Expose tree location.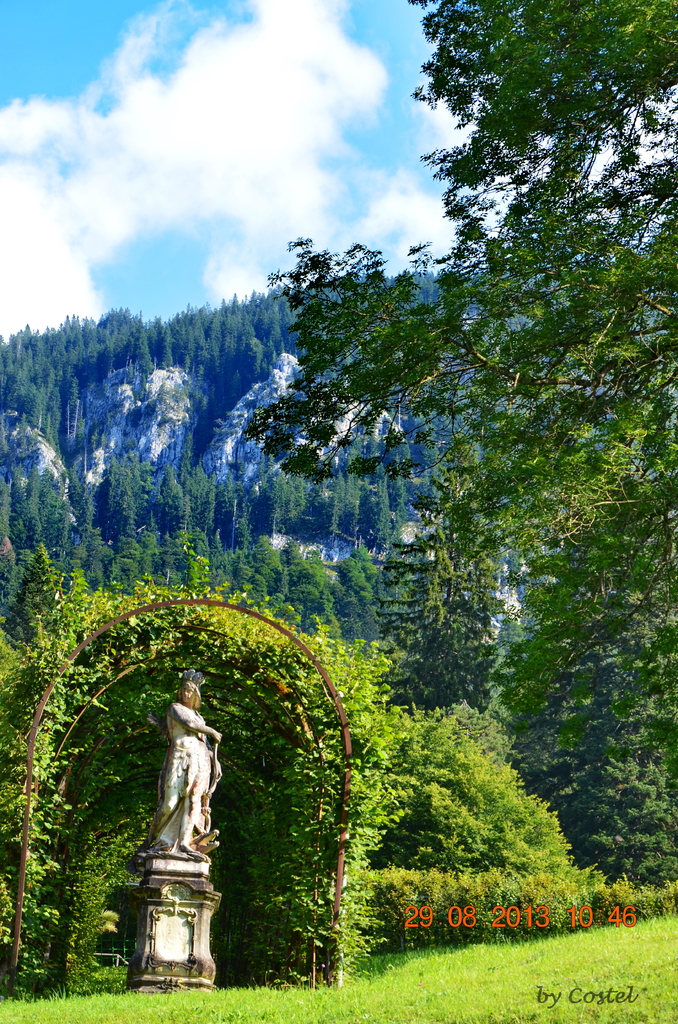
Exposed at [x1=369, y1=452, x2=544, y2=722].
